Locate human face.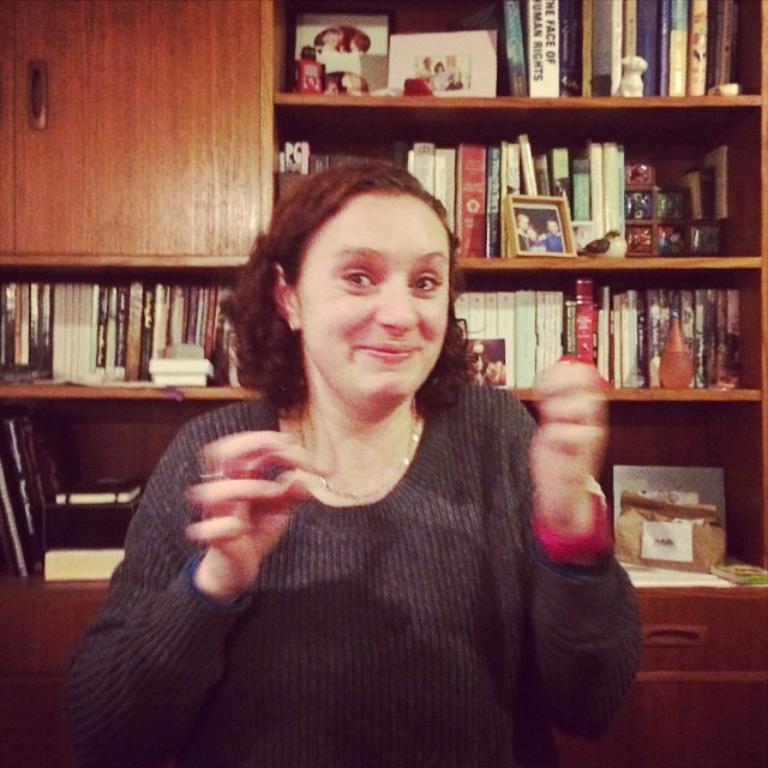
Bounding box: select_region(300, 190, 446, 403).
